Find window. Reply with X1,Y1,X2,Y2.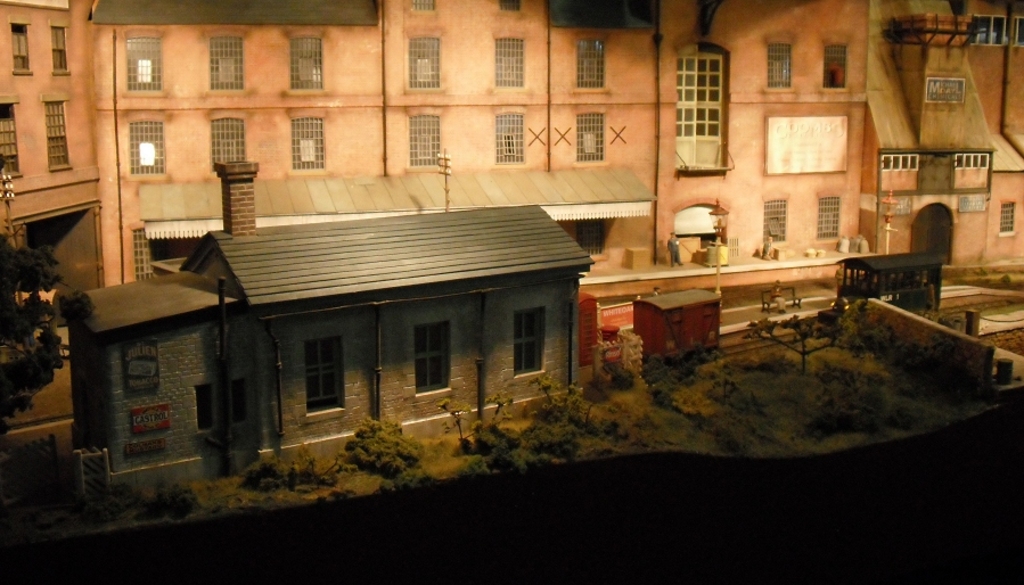
999,201,1015,231.
